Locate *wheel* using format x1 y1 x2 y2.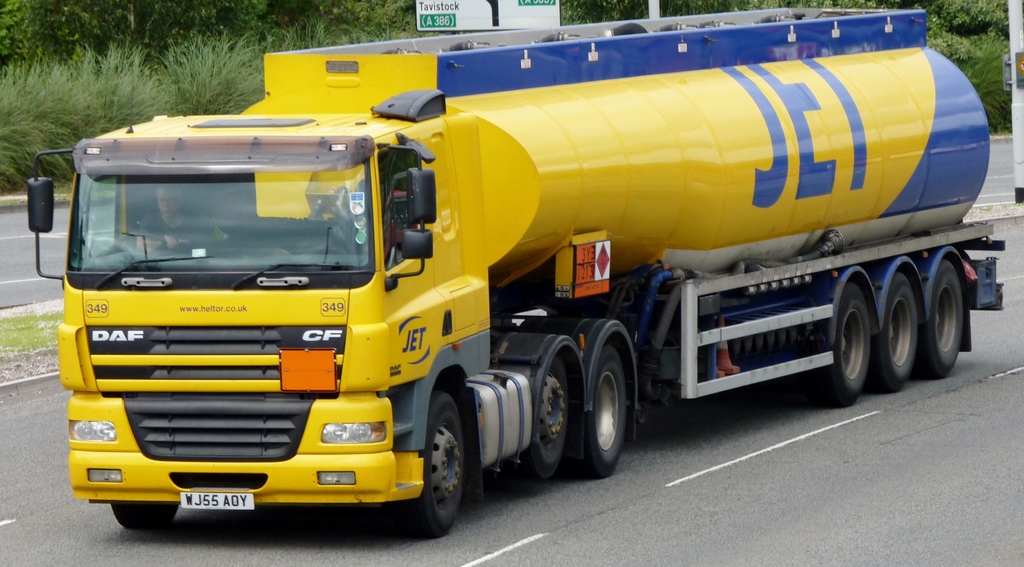
573 331 626 481.
